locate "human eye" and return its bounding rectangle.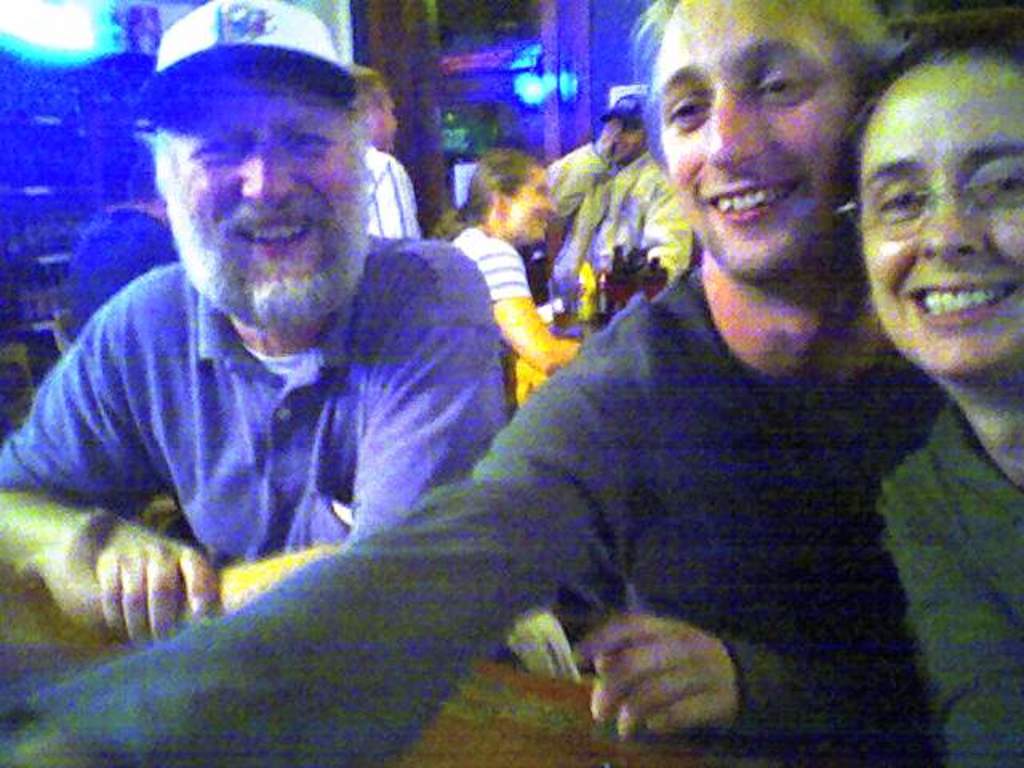
(left=976, top=163, right=1022, bottom=195).
